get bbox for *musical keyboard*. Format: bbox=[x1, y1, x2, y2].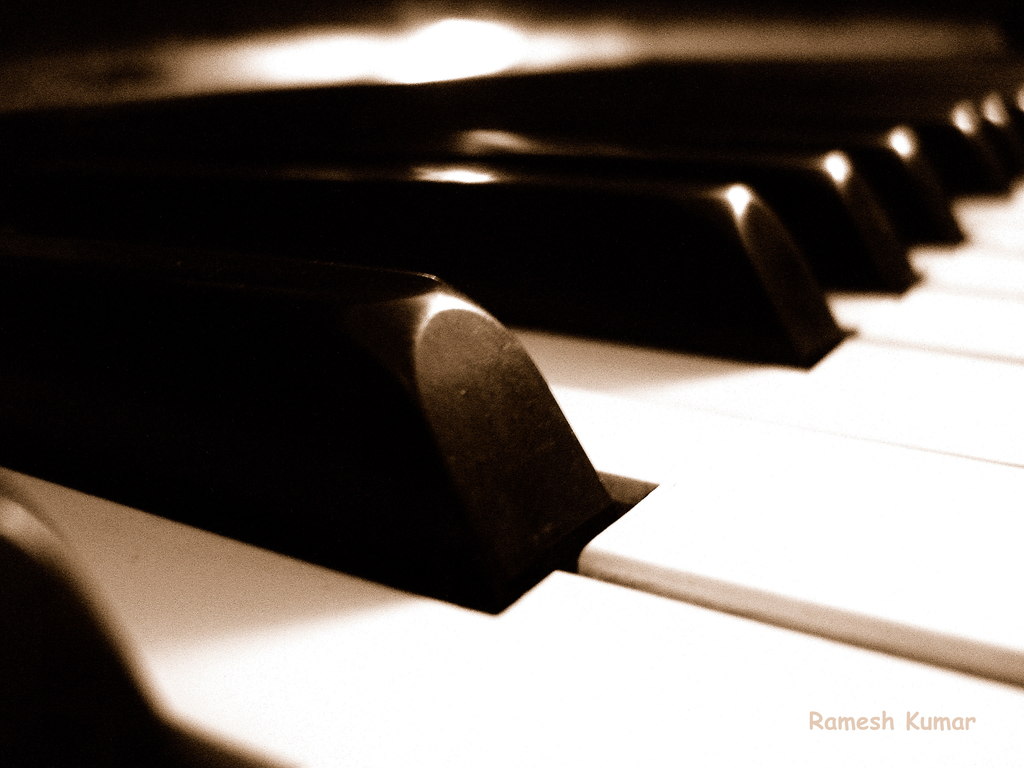
bbox=[0, 0, 1023, 767].
